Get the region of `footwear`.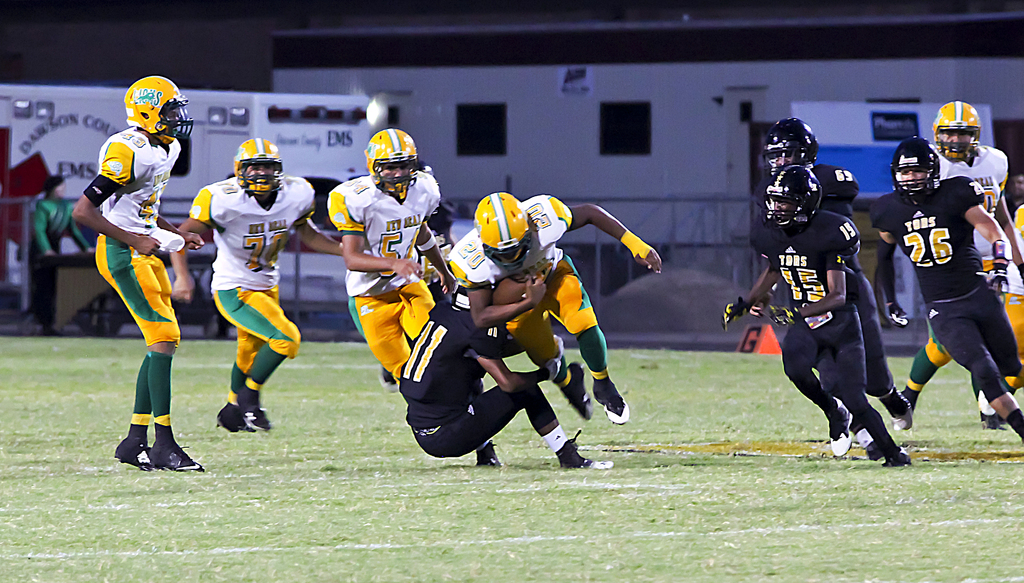
select_region(479, 443, 507, 468).
